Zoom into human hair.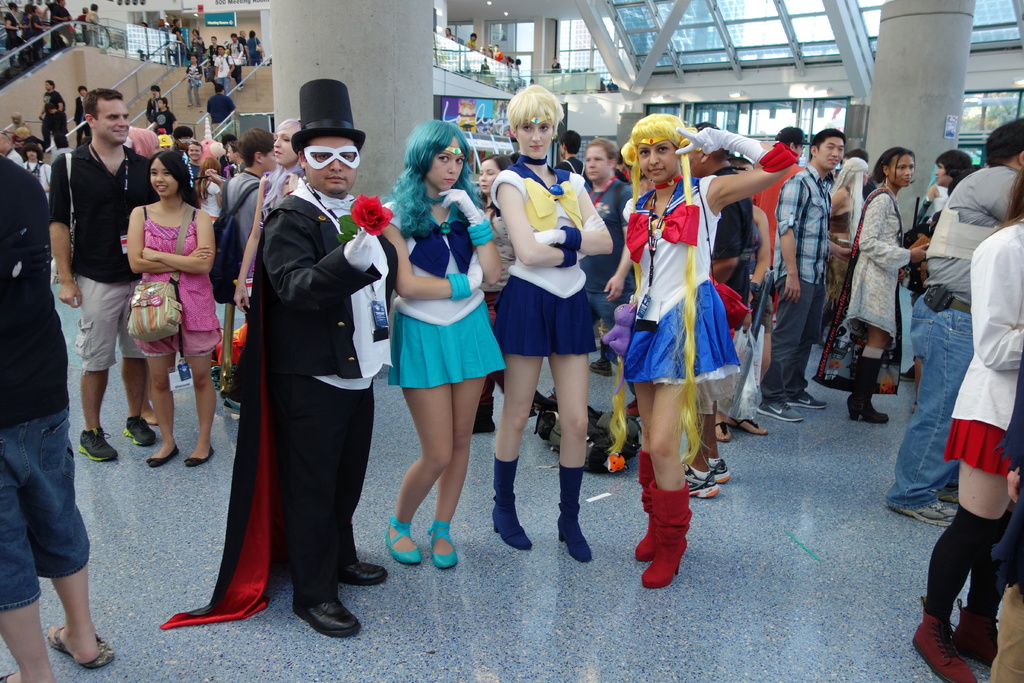
Zoom target: Rect(81, 87, 123, 130).
